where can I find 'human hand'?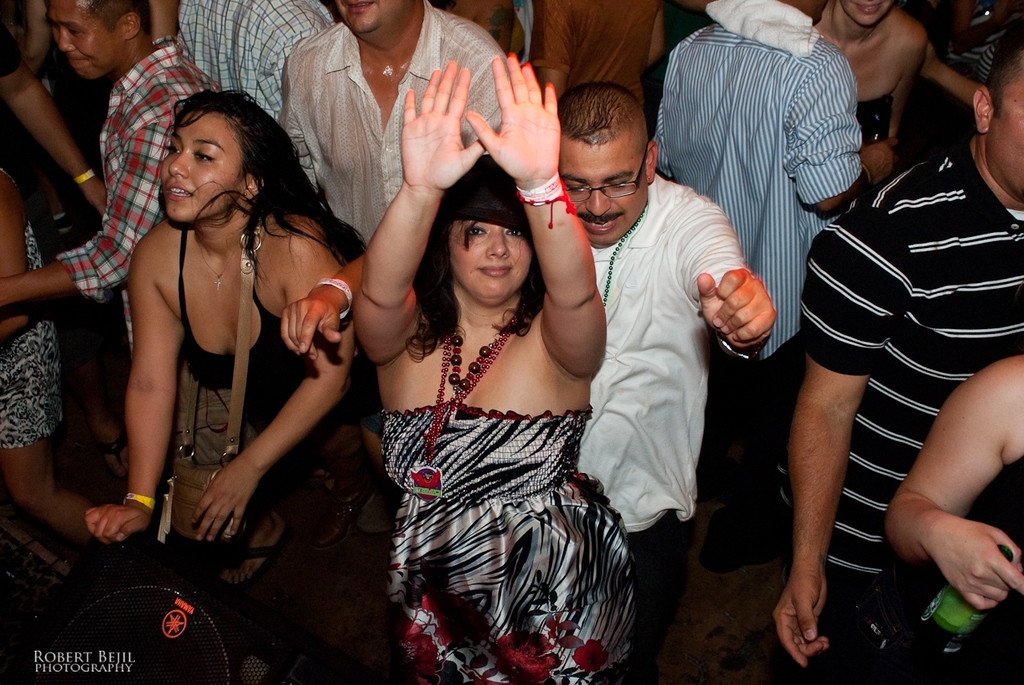
You can find it at [left=927, top=512, right=1023, bottom=615].
